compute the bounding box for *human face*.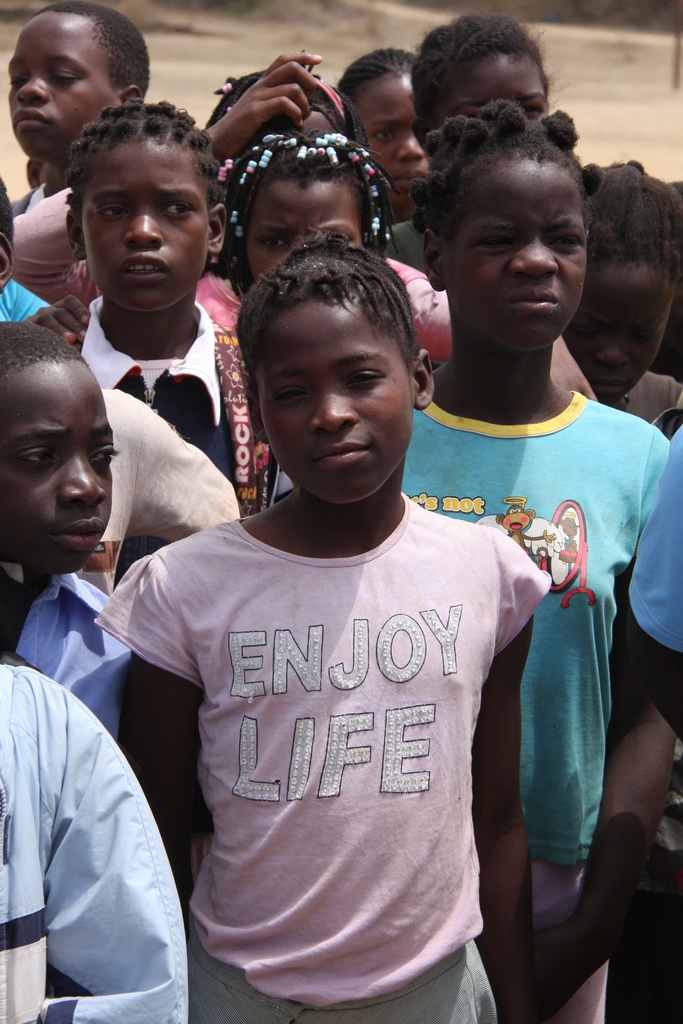
left=429, top=49, right=547, bottom=127.
